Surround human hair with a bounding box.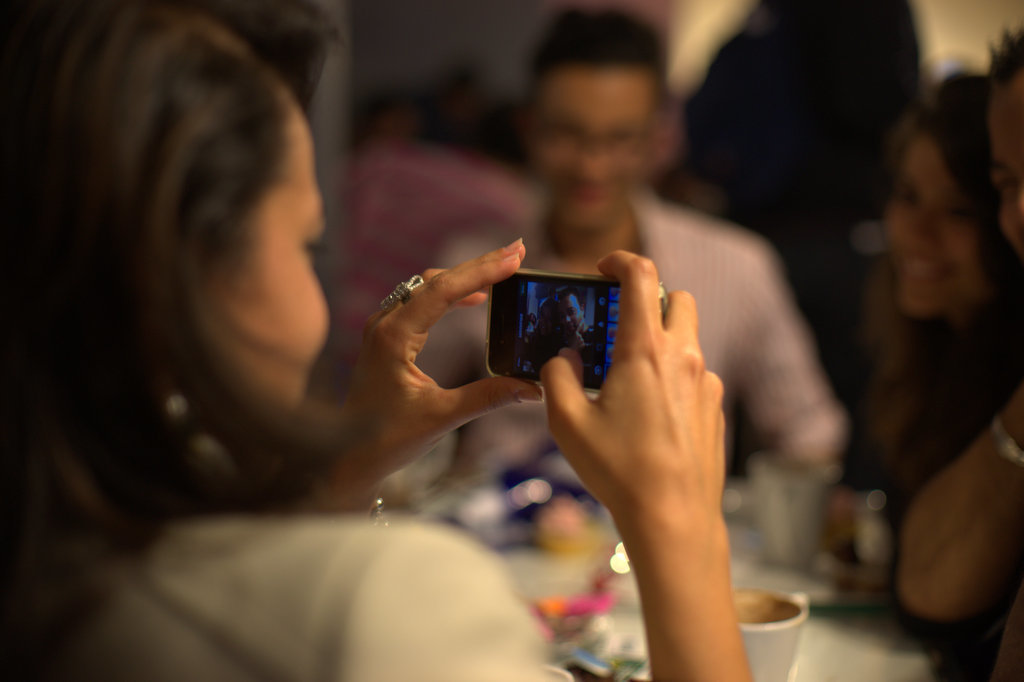
(525,6,674,128).
